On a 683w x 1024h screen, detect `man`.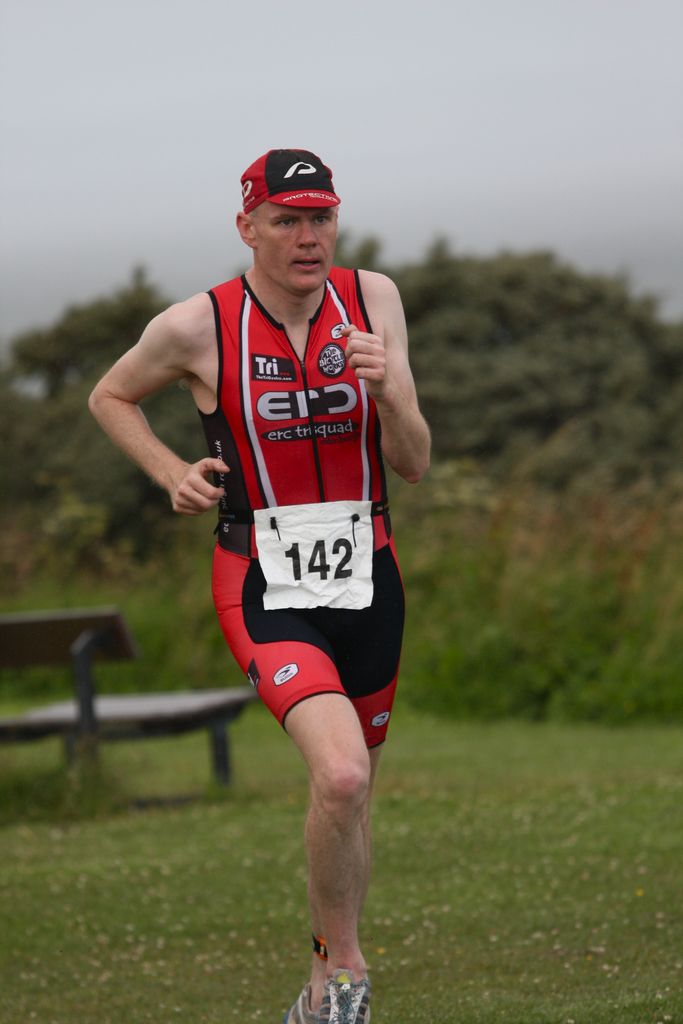
121,153,450,985.
